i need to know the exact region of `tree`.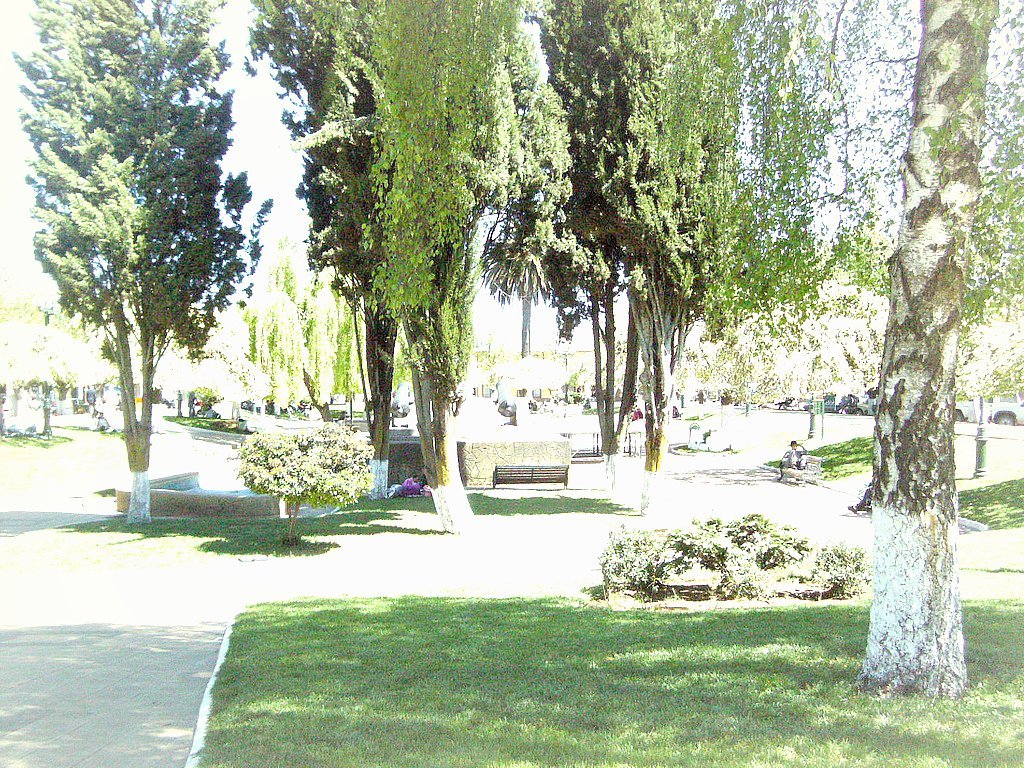
Region: left=368, top=0, right=515, bottom=532.
